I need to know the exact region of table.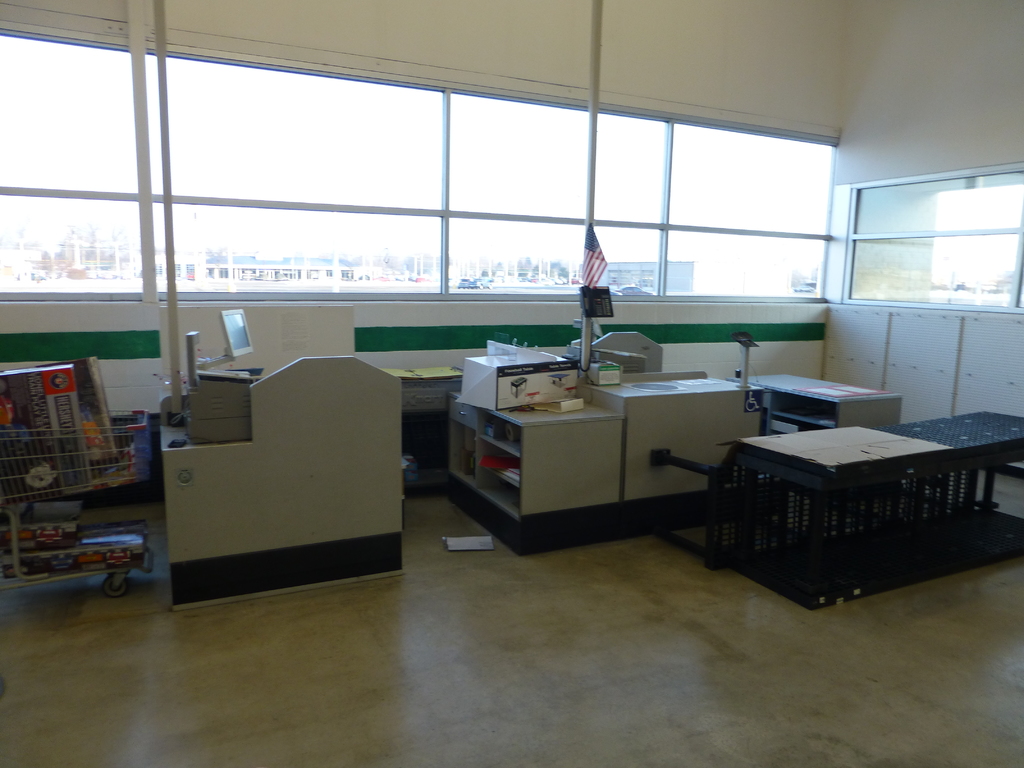
Region: bbox(442, 346, 799, 559).
